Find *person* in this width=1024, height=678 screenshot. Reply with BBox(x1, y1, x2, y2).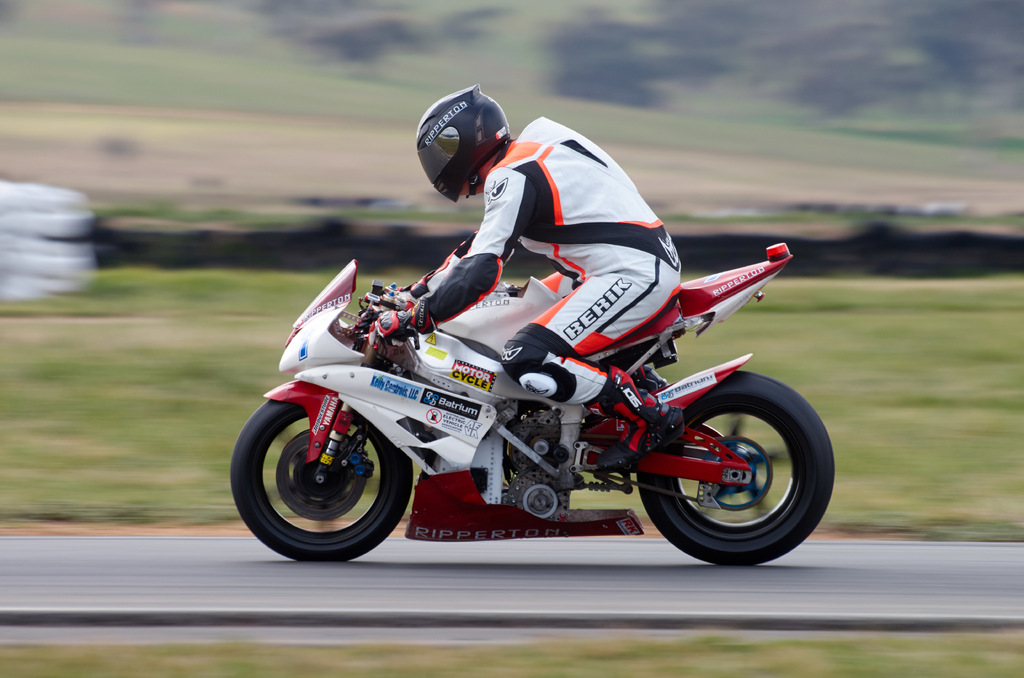
BBox(346, 90, 679, 474).
